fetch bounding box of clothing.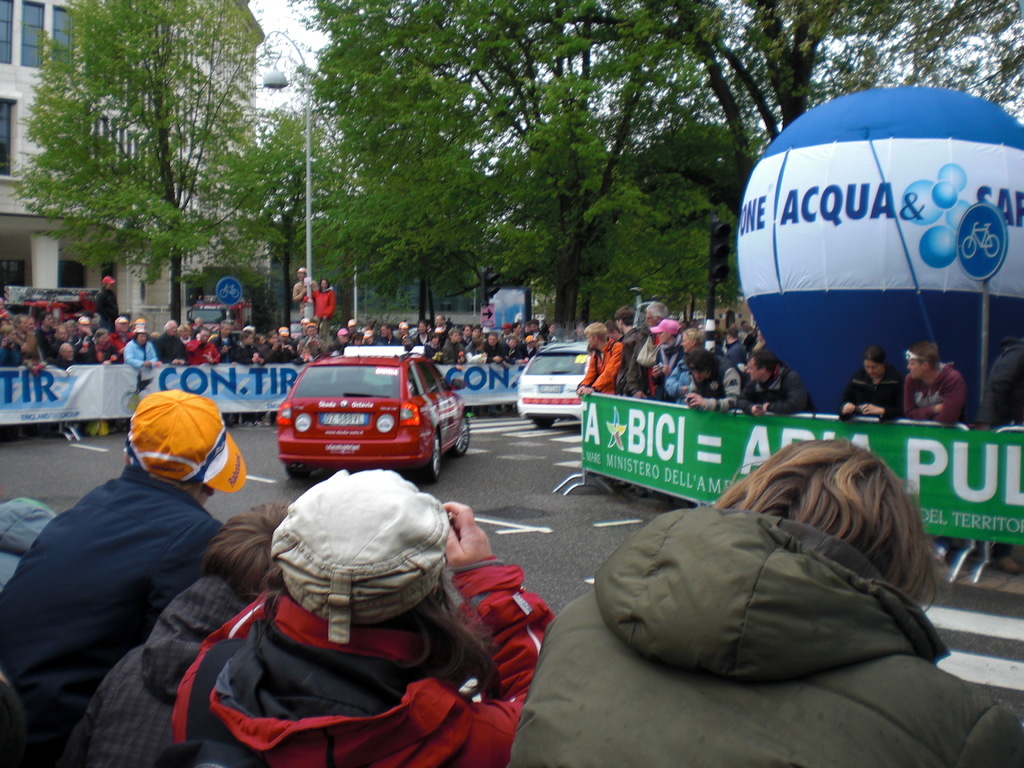
Bbox: 841, 376, 899, 414.
